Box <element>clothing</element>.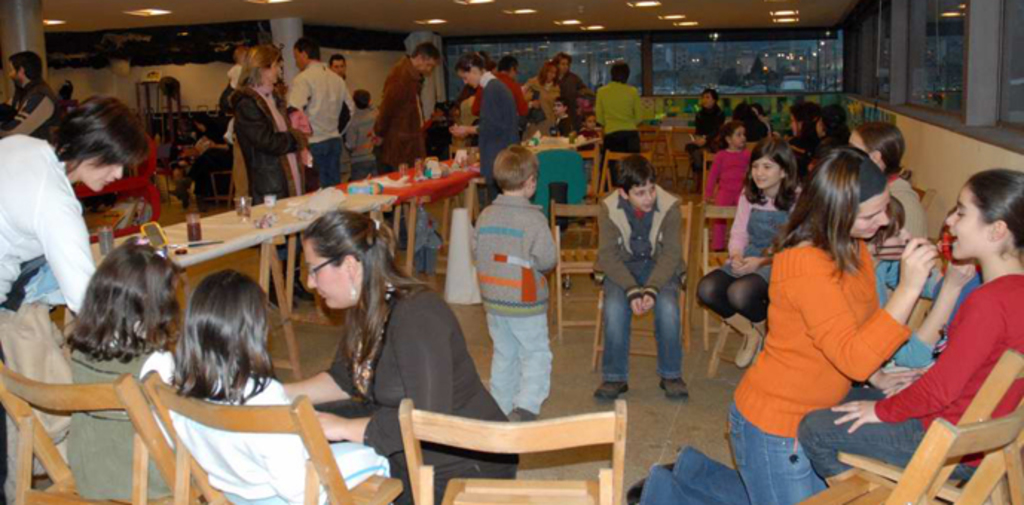
{"x1": 886, "y1": 174, "x2": 929, "y2": 250}.
